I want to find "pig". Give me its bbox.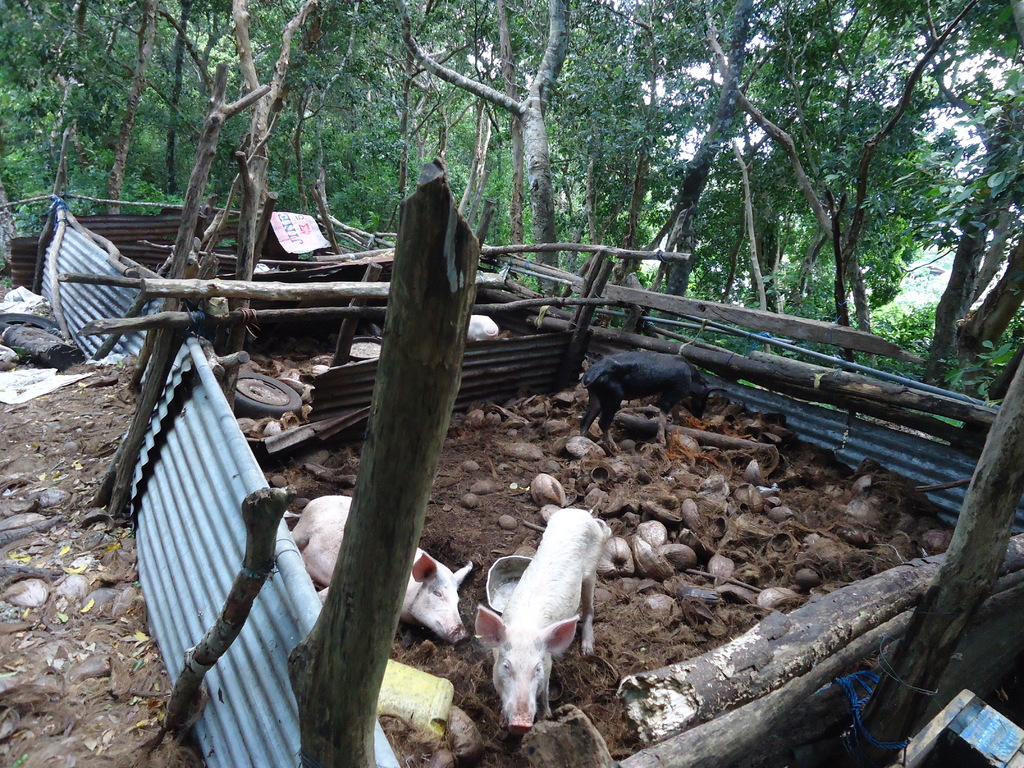
l=467, t=509, r=612, b=744.
